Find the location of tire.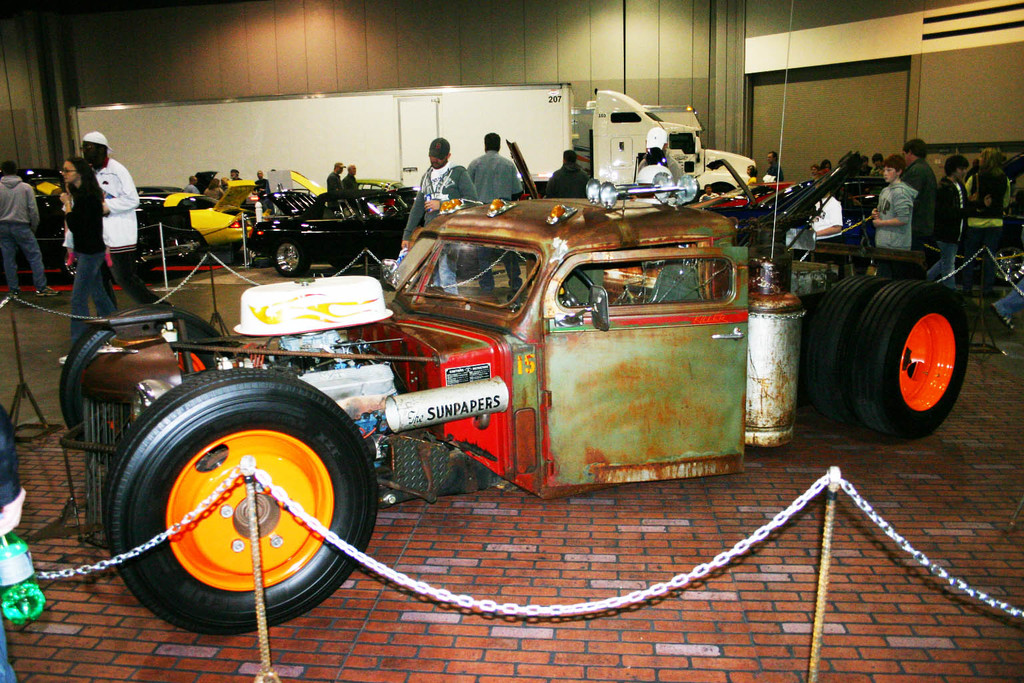
Location: pyautogui.locateOnScreen(273, 241, 311, 277).
